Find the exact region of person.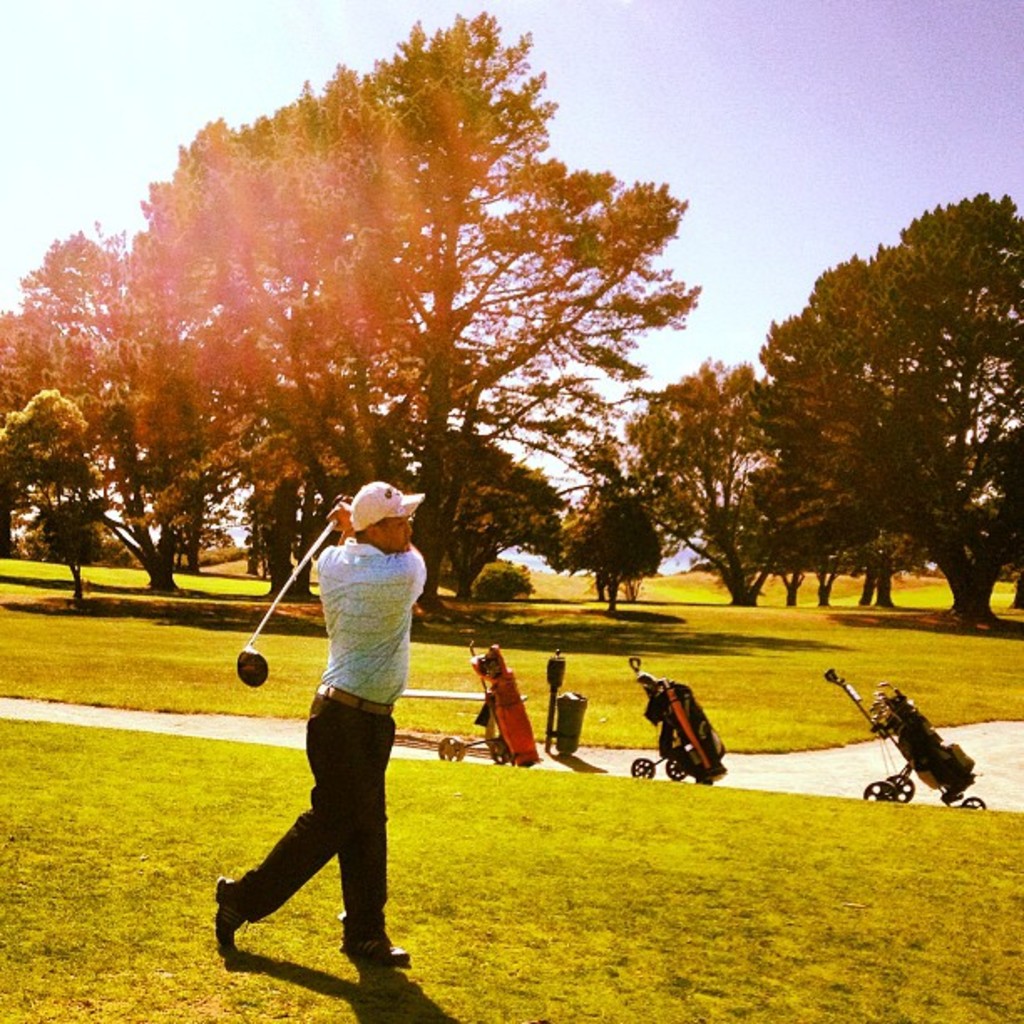
Exact region: box(259, 445, 427, 1023).
